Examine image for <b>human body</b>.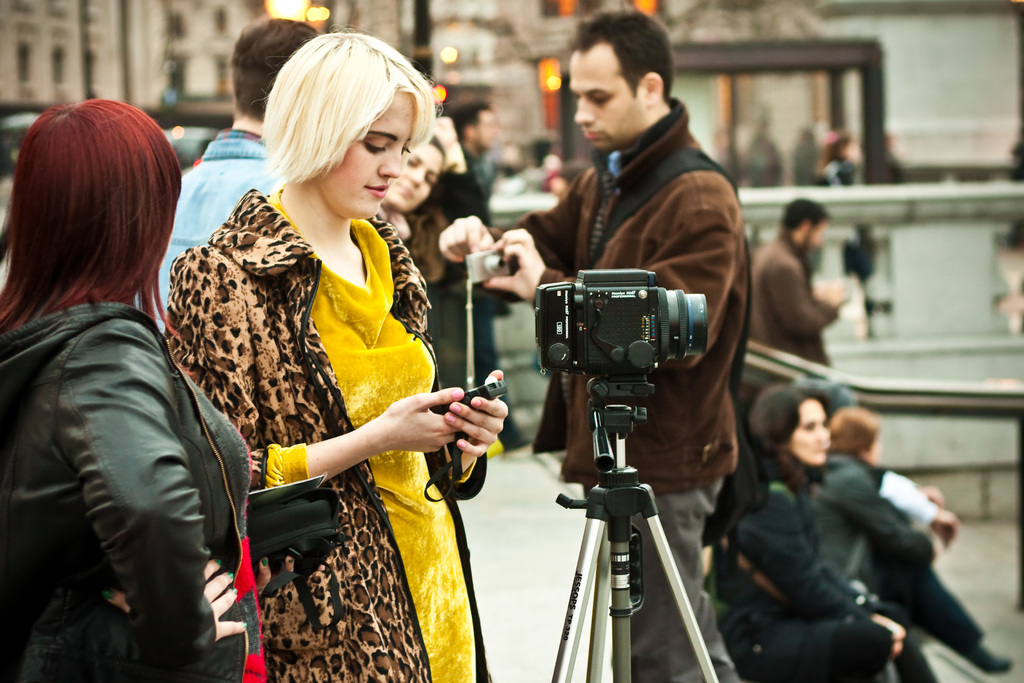
Examination result: bbox(166, 181, 511, 682).
